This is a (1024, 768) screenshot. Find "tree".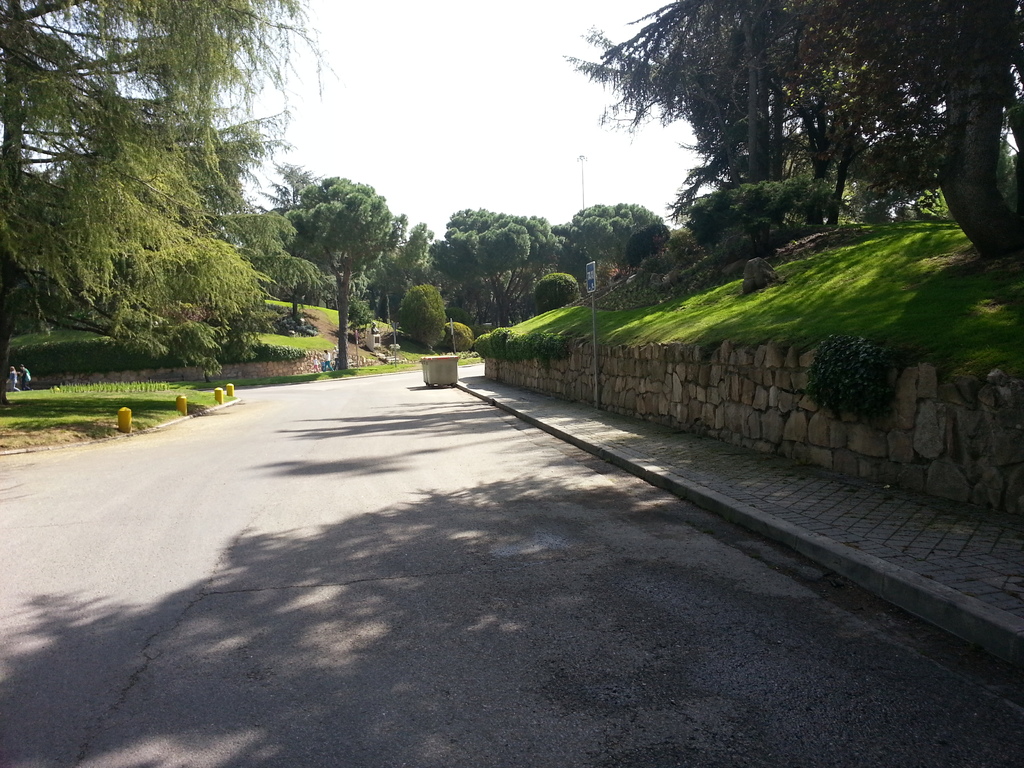
Bounding box: bbox=(285, 174, 409, 376).
